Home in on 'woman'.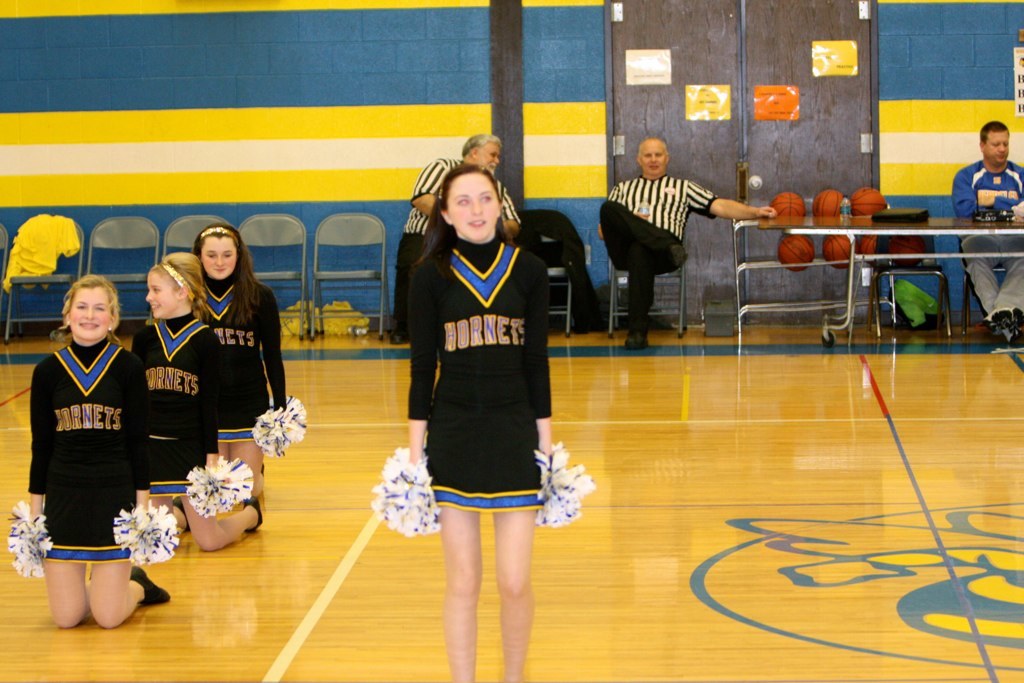
Homed in at [x1=192, y1=223, x2=288, y2=501].
